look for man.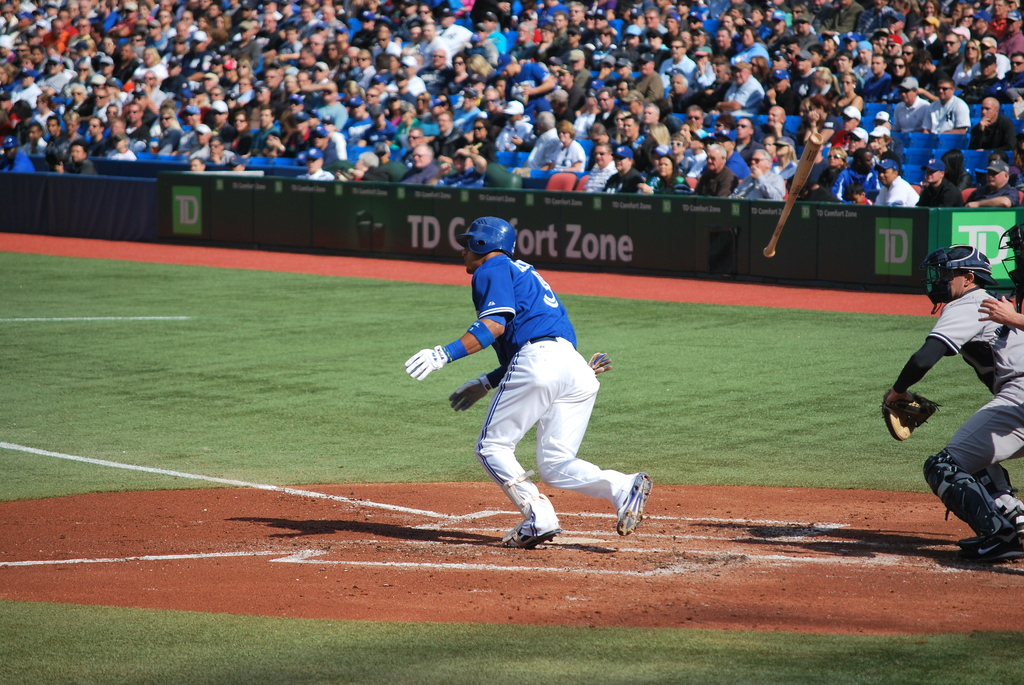
Found: [669, 130, 696, 189].
